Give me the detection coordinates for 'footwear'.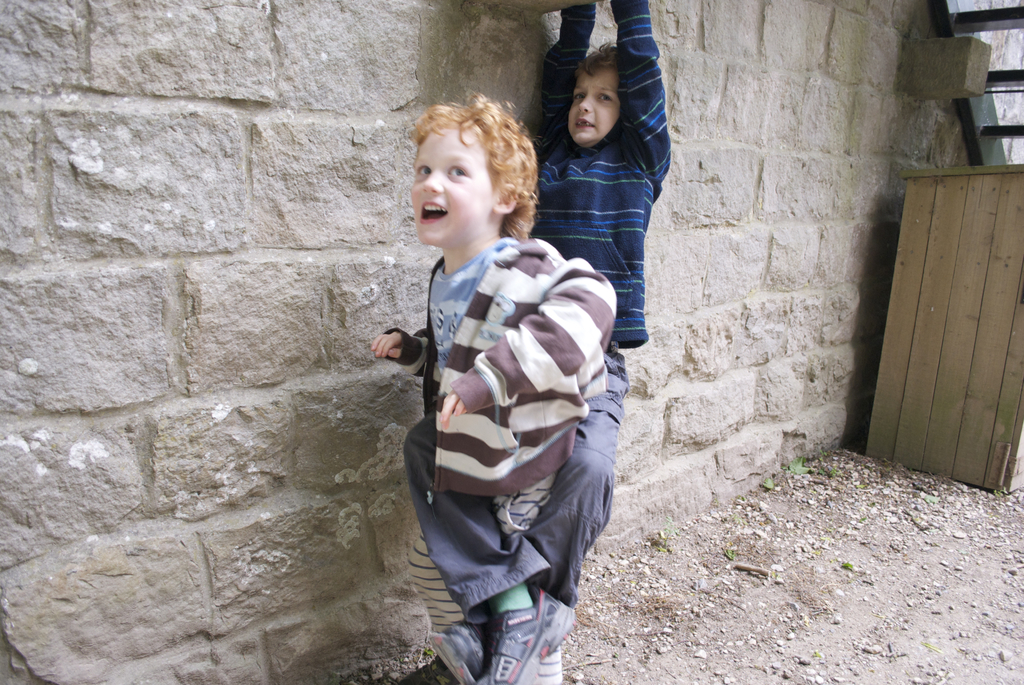
bbox=[478, 584, 578, 684].
